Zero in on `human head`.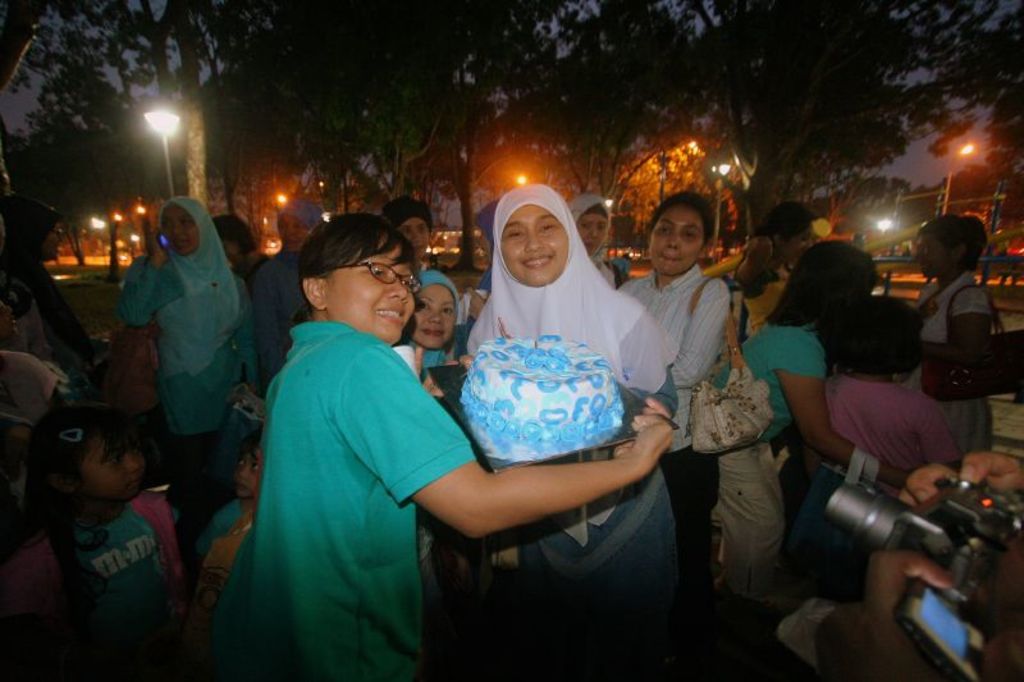
Zeroed in: 0,339,60,461.
